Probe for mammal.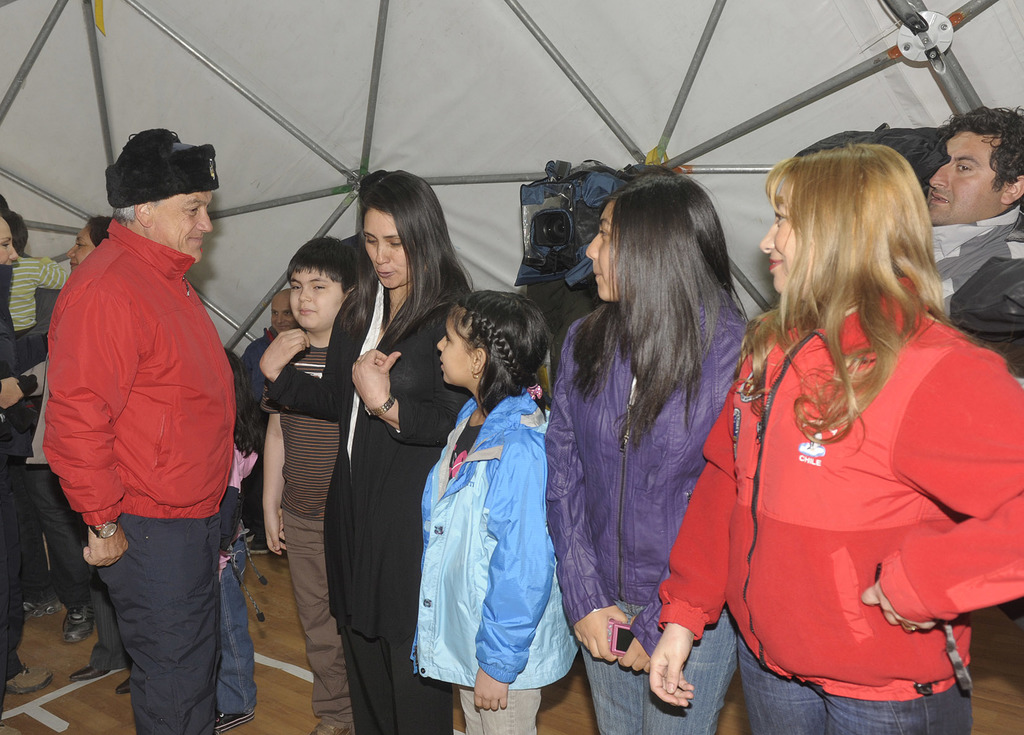
Probe result: <box>652,141,1023,734</box>.
